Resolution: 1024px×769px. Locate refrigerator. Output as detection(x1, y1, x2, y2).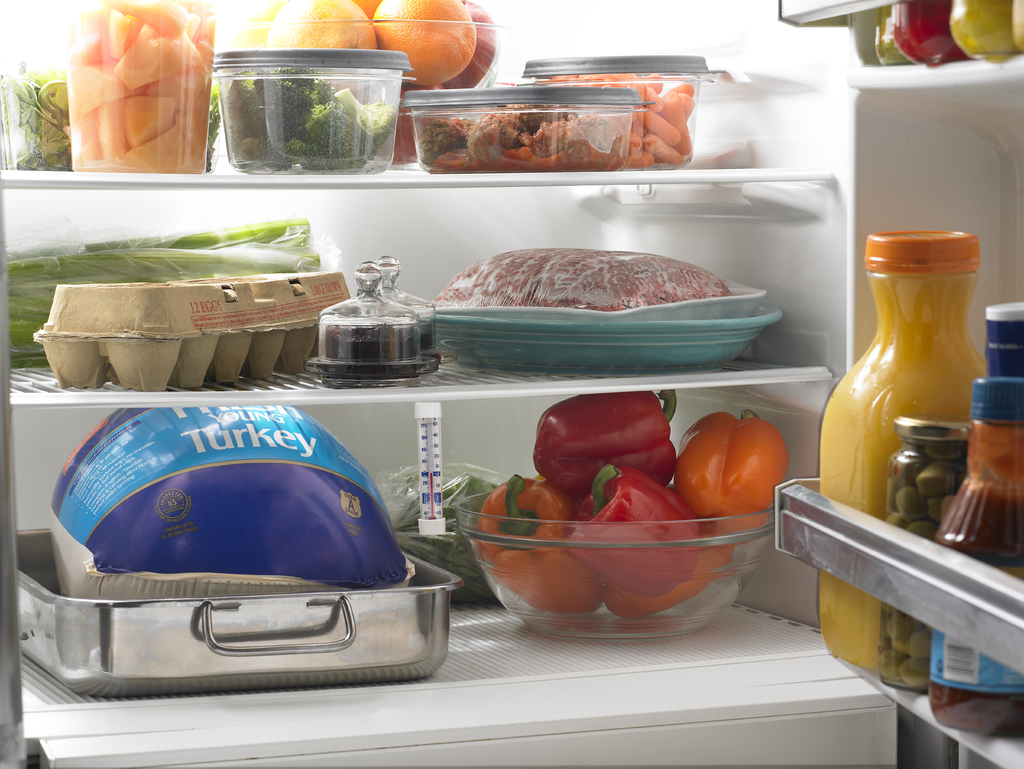
detection(0, 0, 1023, 768).
